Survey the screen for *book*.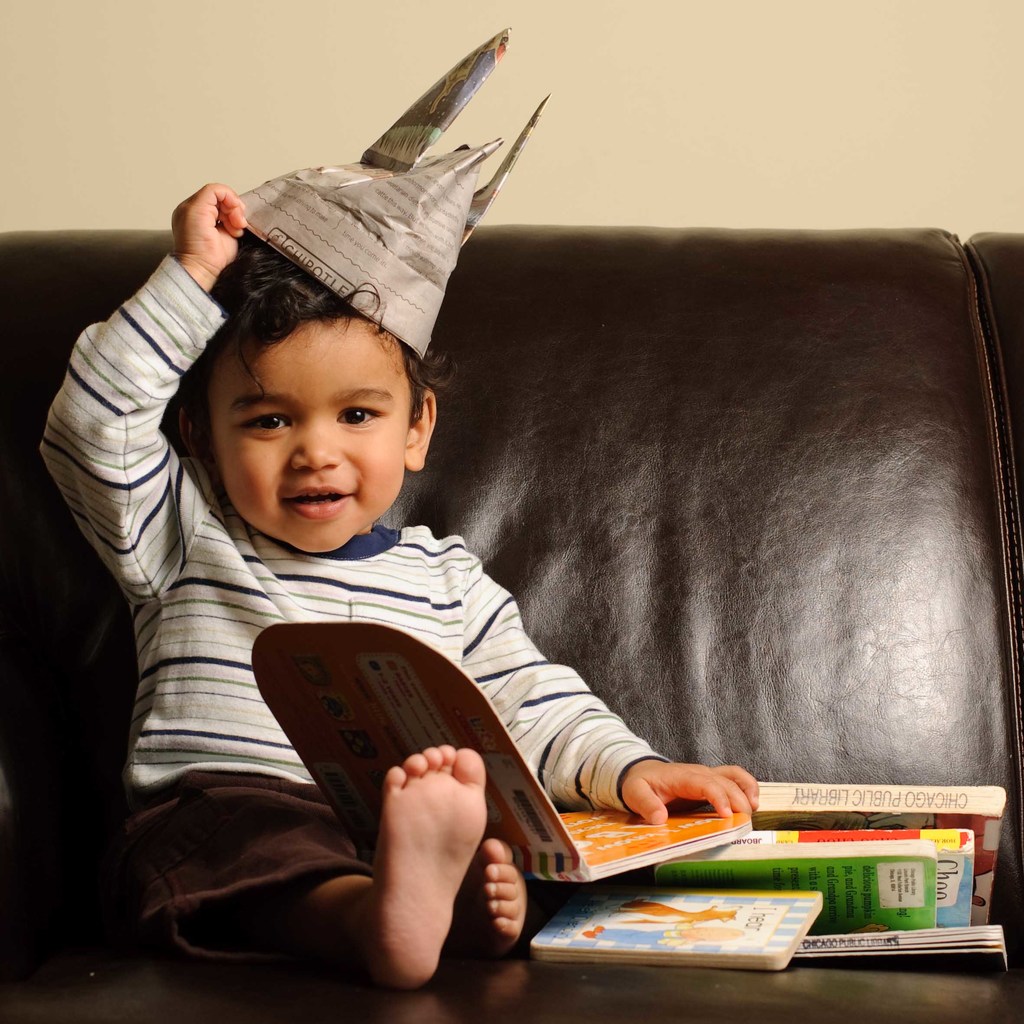
Survey found: crop(750, 774, 1012, 923).
